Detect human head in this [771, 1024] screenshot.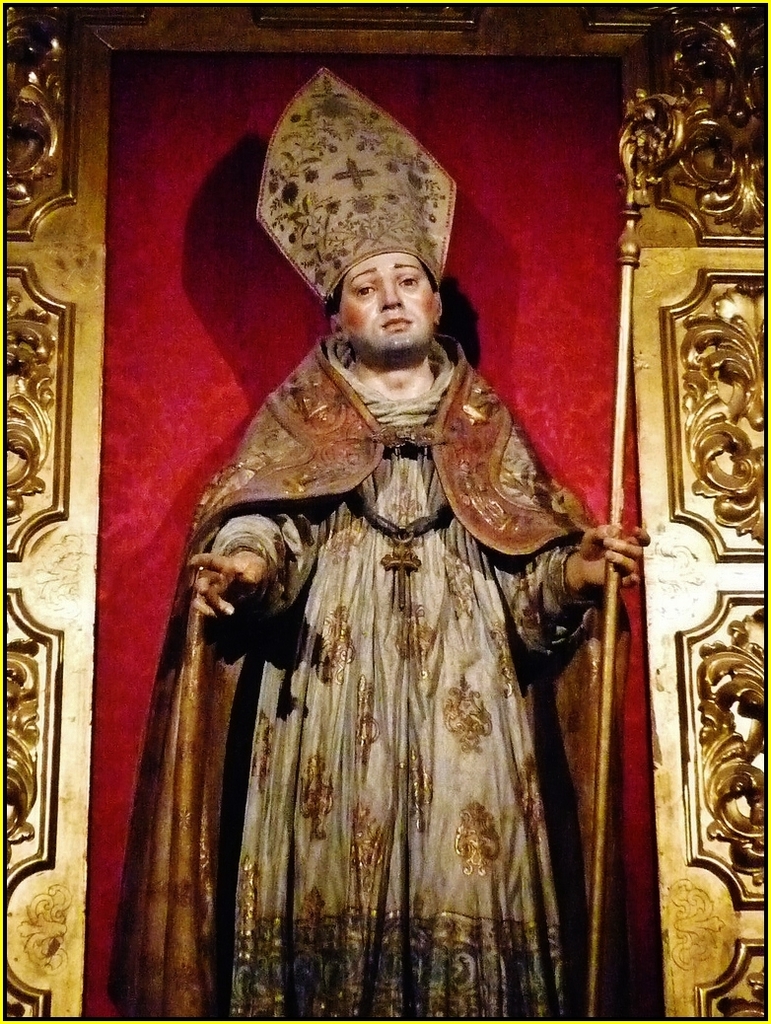
Detection: rect(318, 252, 456, 361).
